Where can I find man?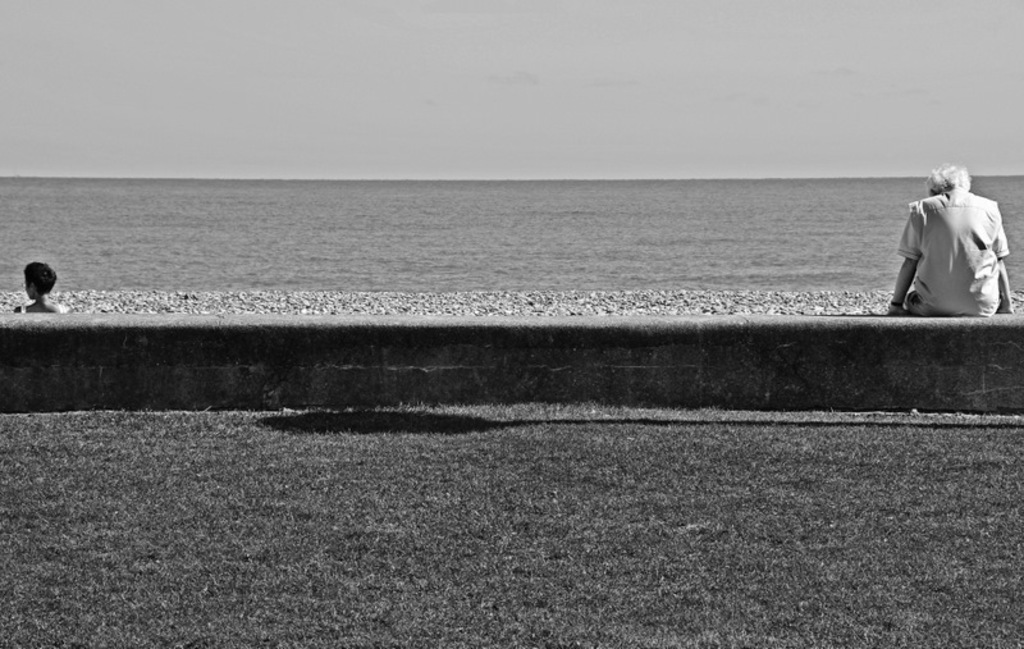
You can find it at locate(891, 154, 1010, 330).
